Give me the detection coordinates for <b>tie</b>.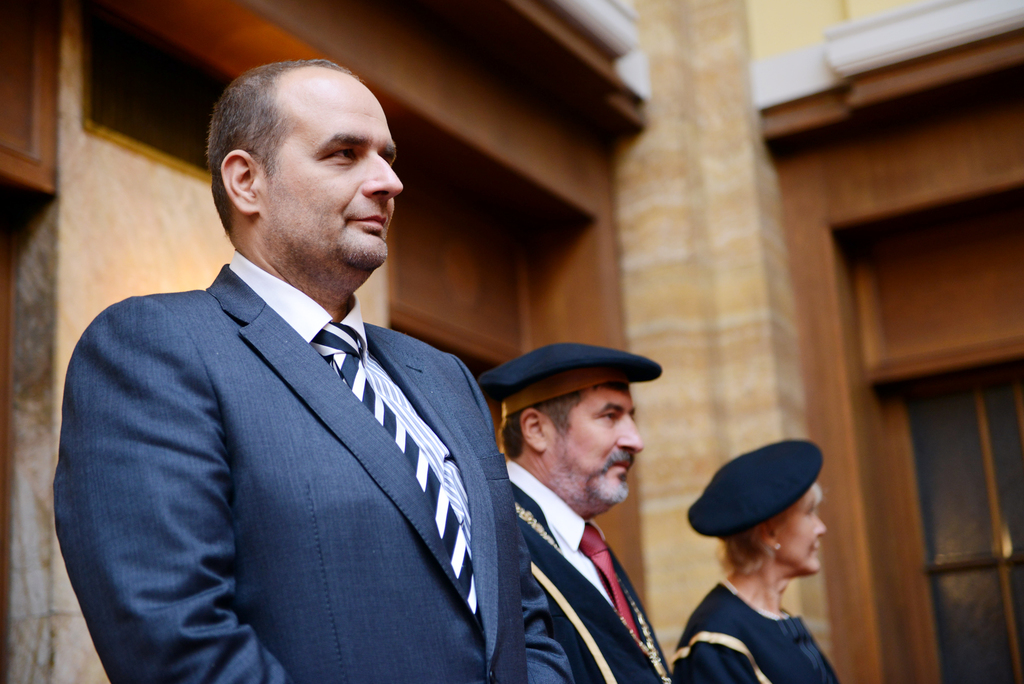
detection(313, 318, 477, 610).
